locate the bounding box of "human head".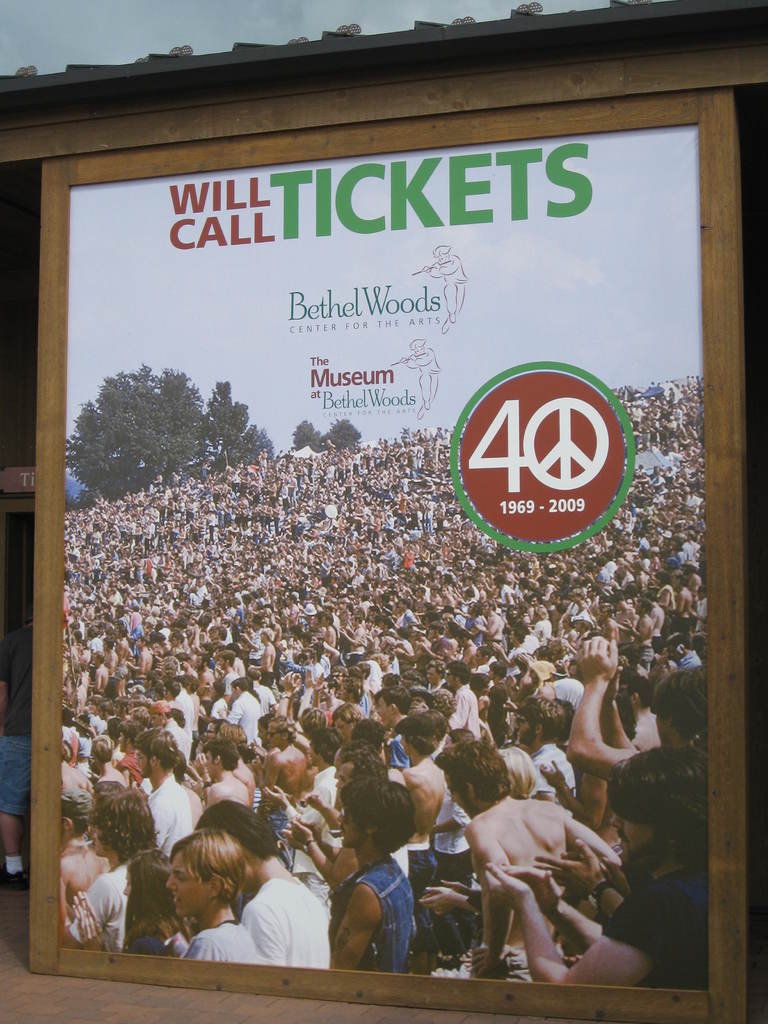
Bounding box: (x1=443, y1=740, x2=509, y2=817).
